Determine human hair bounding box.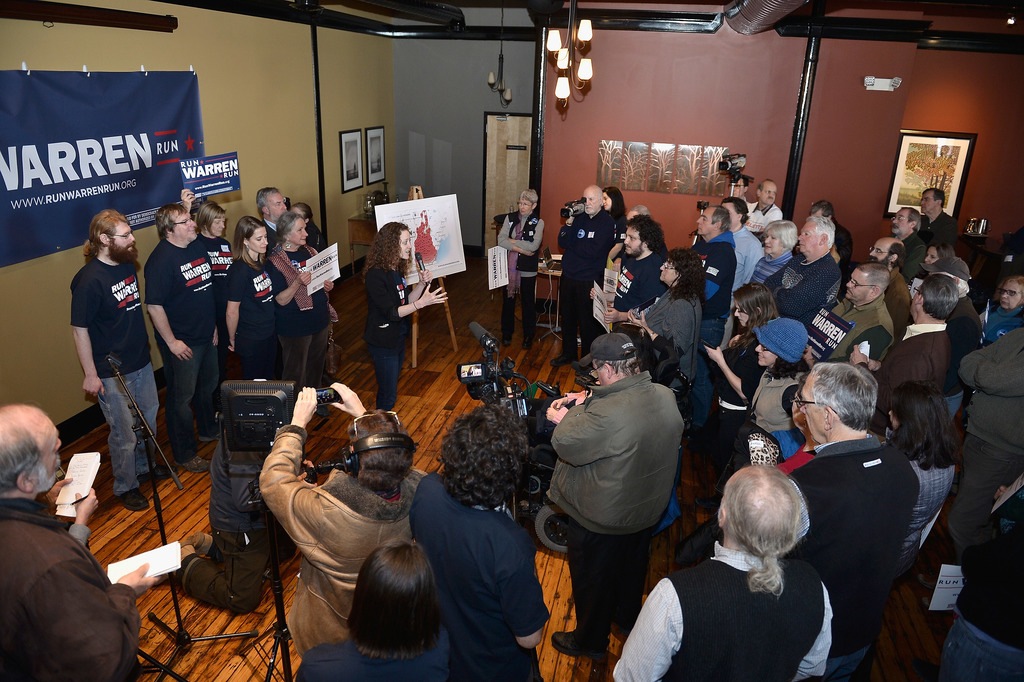
Determined: select_region(951, 275, 971, 298).
